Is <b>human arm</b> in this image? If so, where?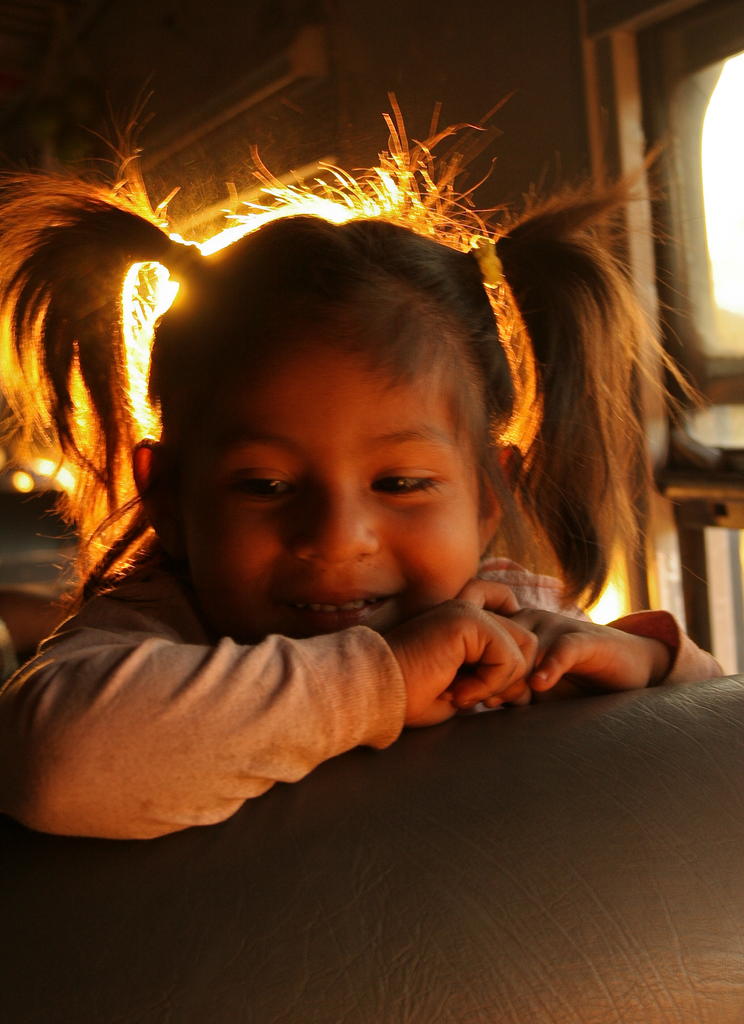
Yes, at BBox(20, 575, 557, 858).
